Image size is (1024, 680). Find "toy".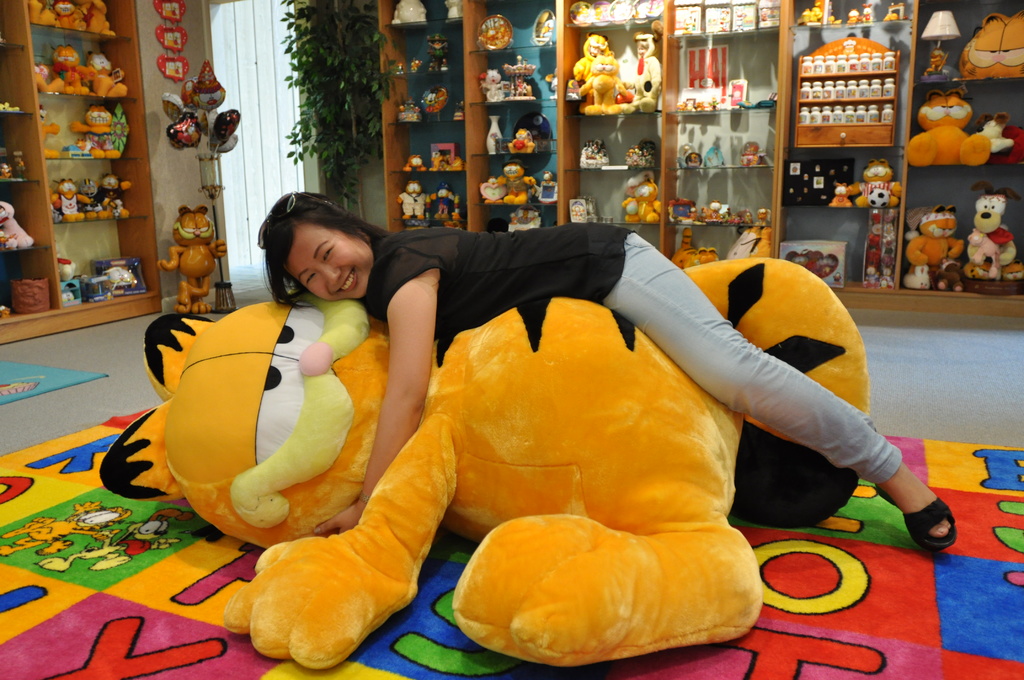
[506,127,536,154].
